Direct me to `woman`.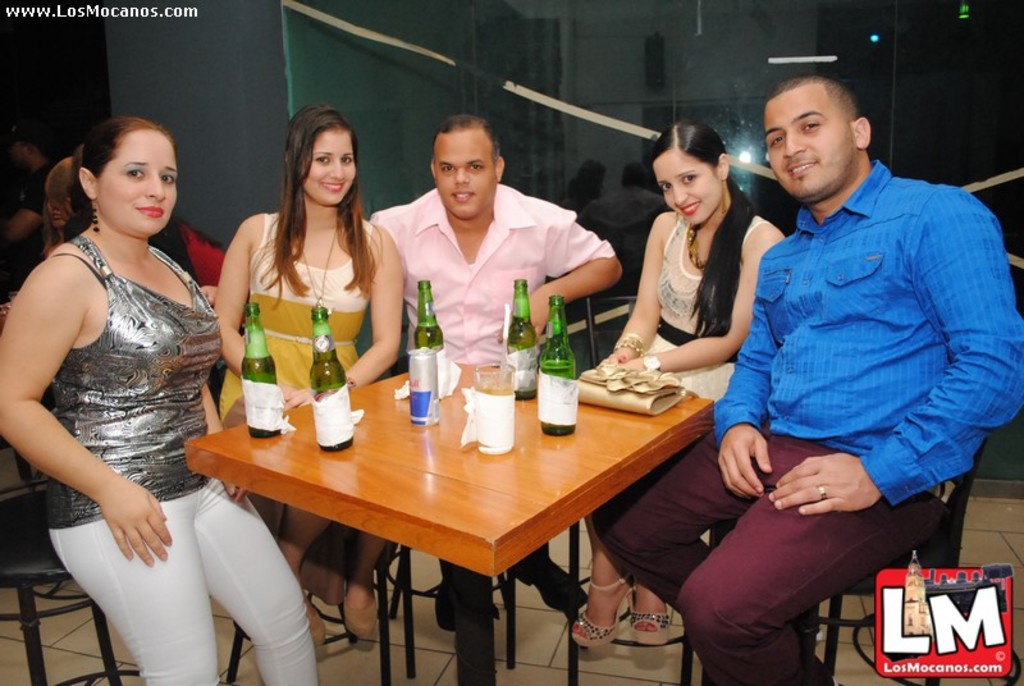
Direction: box(209, 97, 408, 645).
